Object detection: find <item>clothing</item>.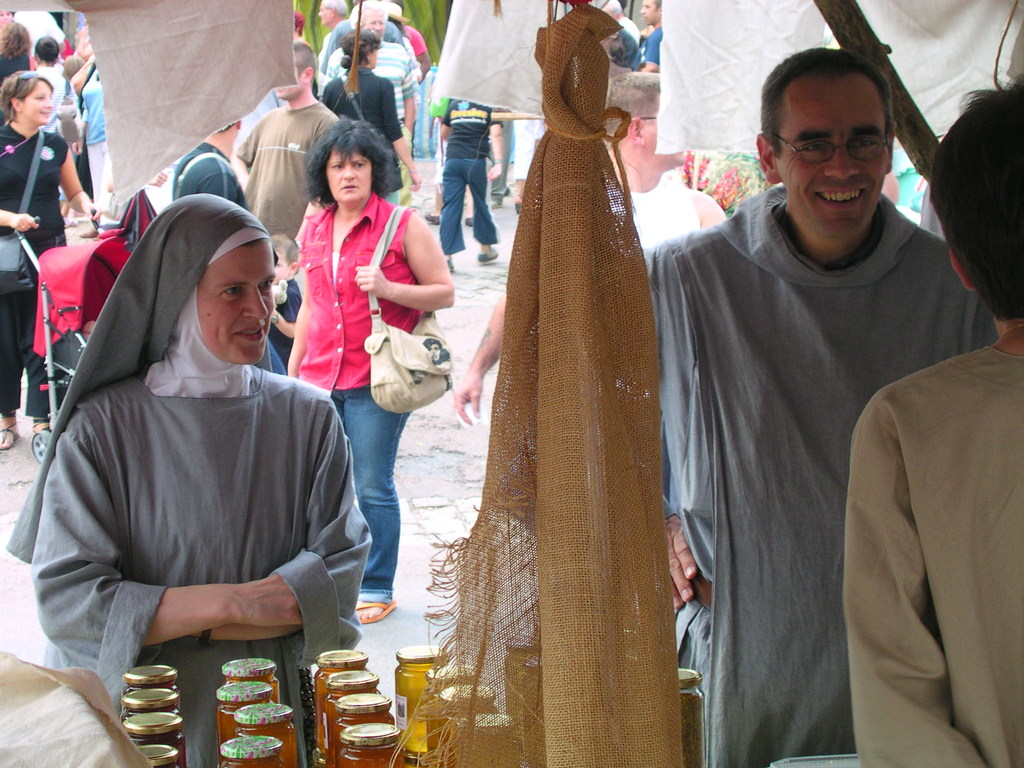
<region>3, 4, 514, 767</region>.
